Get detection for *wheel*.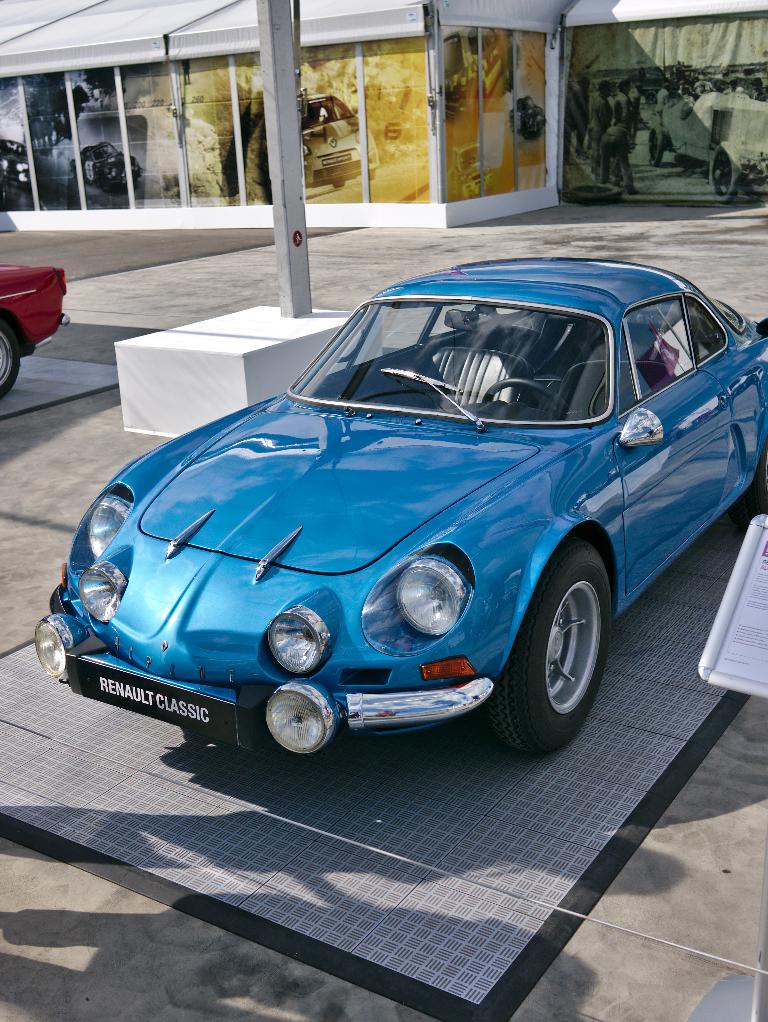
Detection: locate(735, 442, 767, 531).
